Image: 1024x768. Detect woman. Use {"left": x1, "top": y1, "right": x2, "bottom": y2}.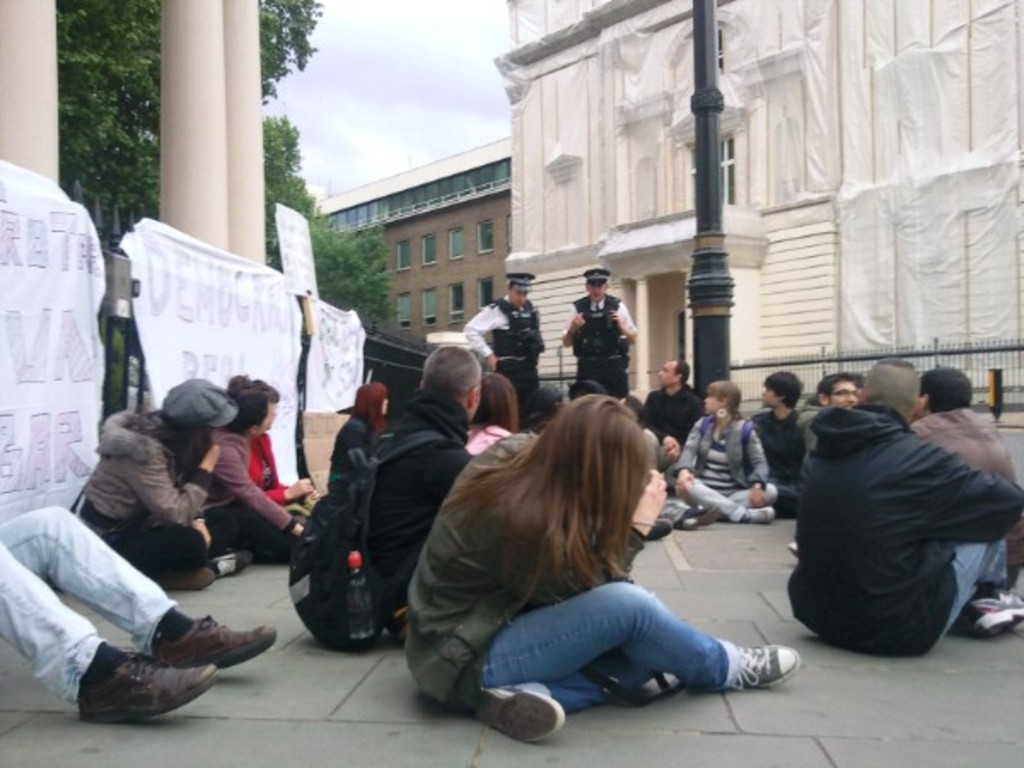
{"left": 461, "top": 375, "right": 521, "bottom": 452}.
